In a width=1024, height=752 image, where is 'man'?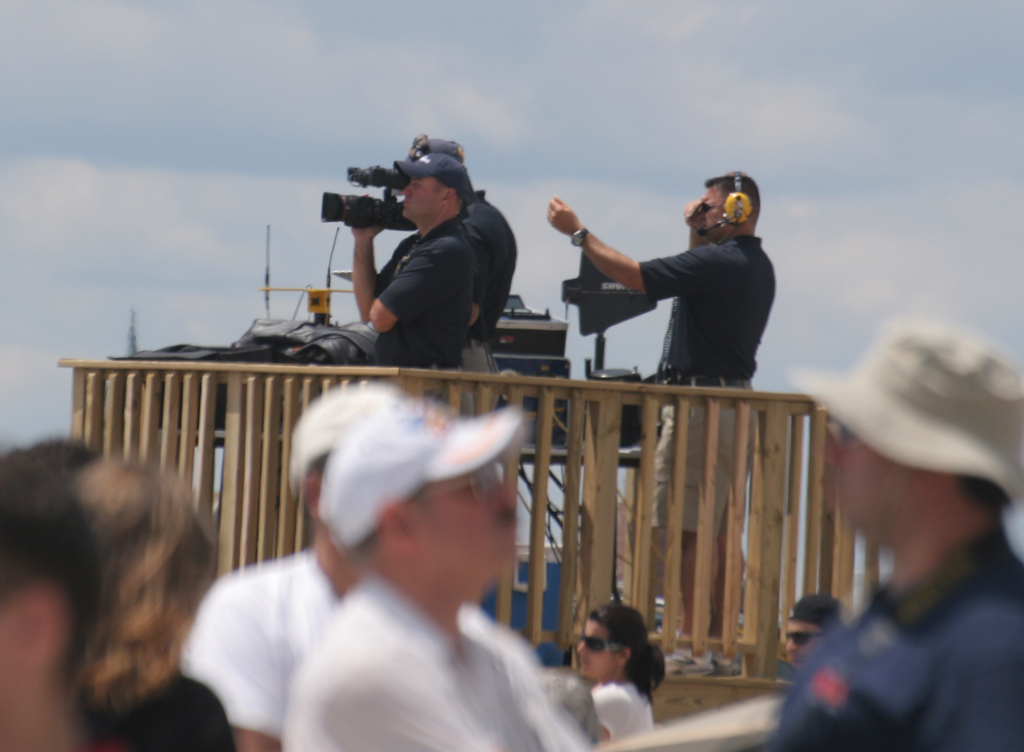
select_region(545, 168, 774, 679).
